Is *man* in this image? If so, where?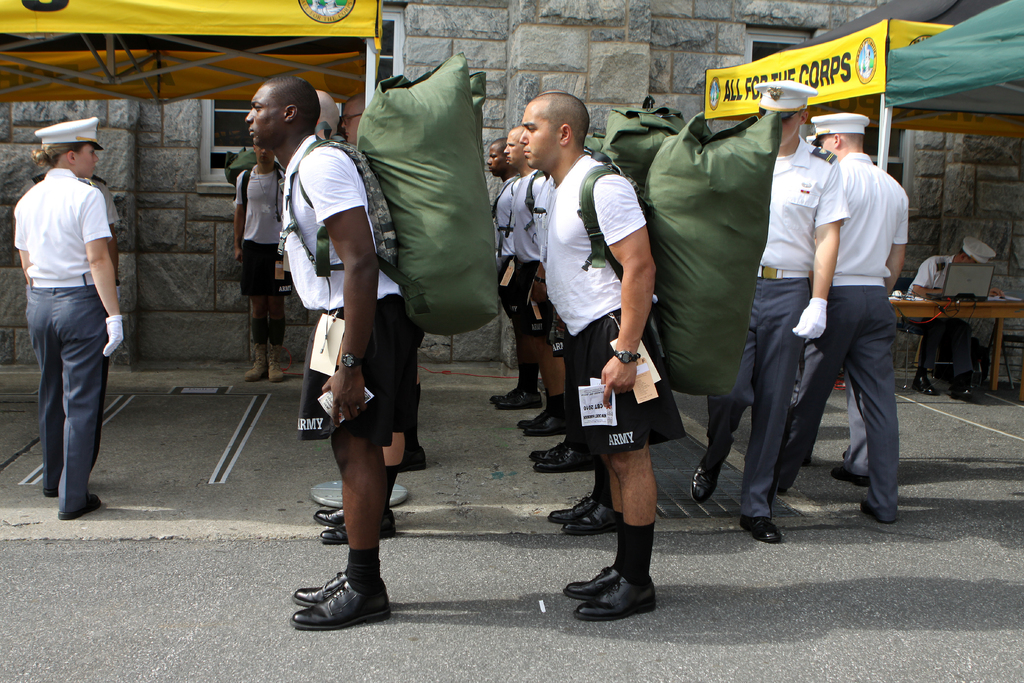
Yes, at 528, 169, 595, 477.
